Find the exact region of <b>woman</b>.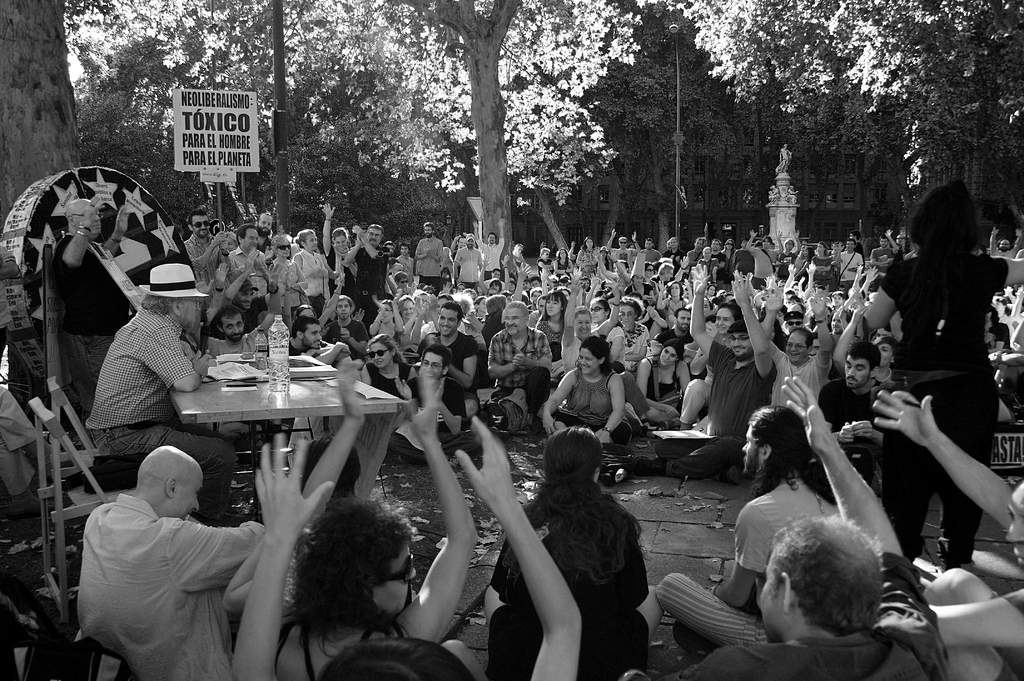
Exact region: bbox=[636, 338, 693, 427].
